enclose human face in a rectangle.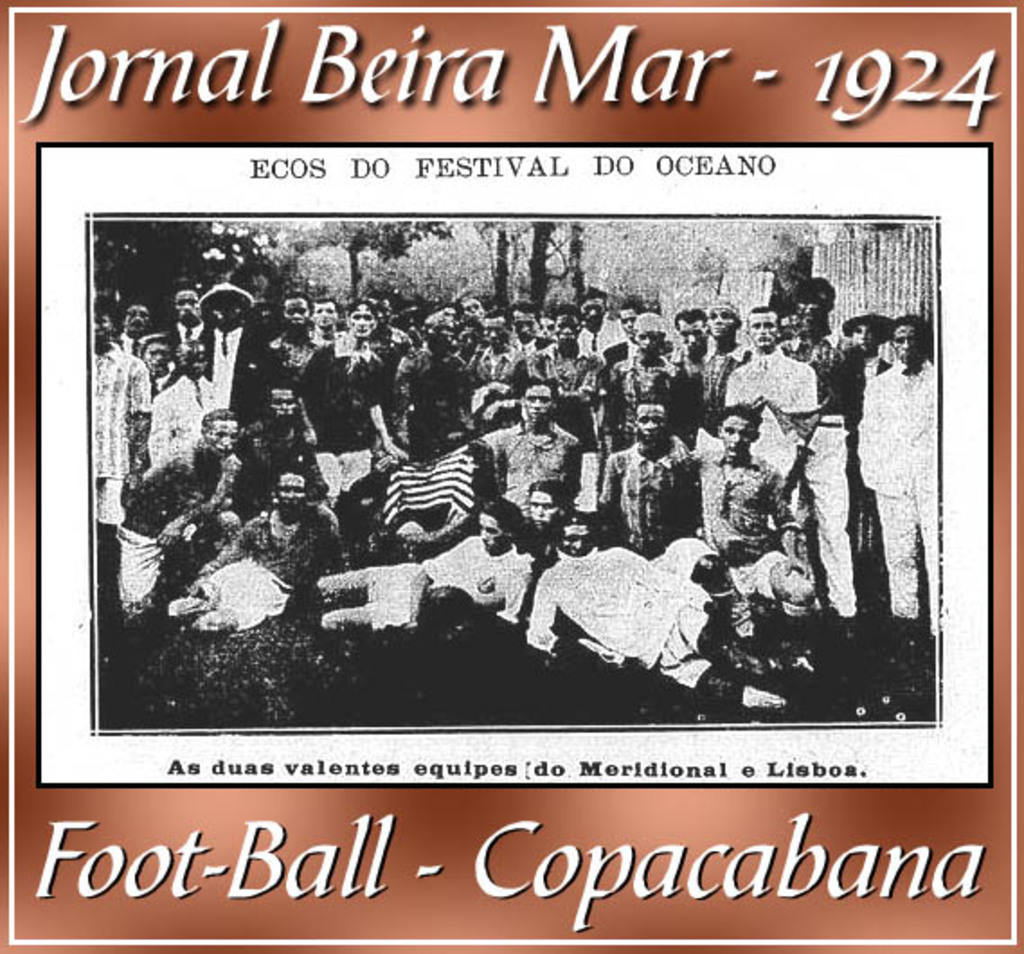
{"x1": 581, "y1": 292, "x2": 601, "y2": 326}.
